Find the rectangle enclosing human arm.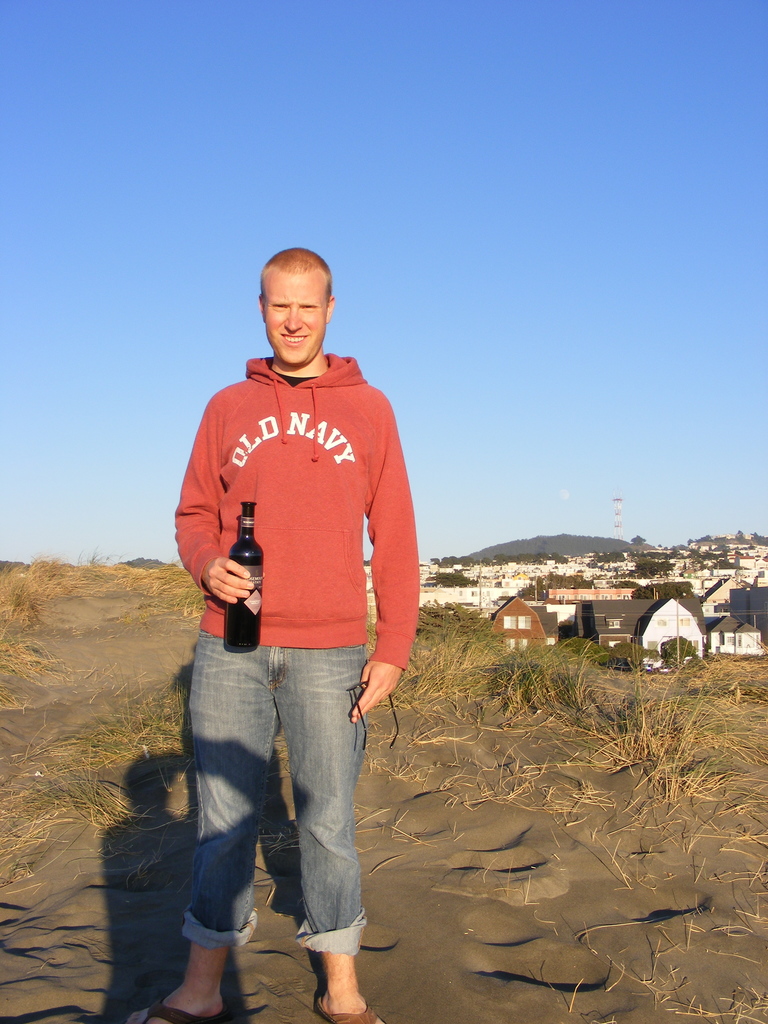
<bbox>168, 378, 257, 618</bbox>.
